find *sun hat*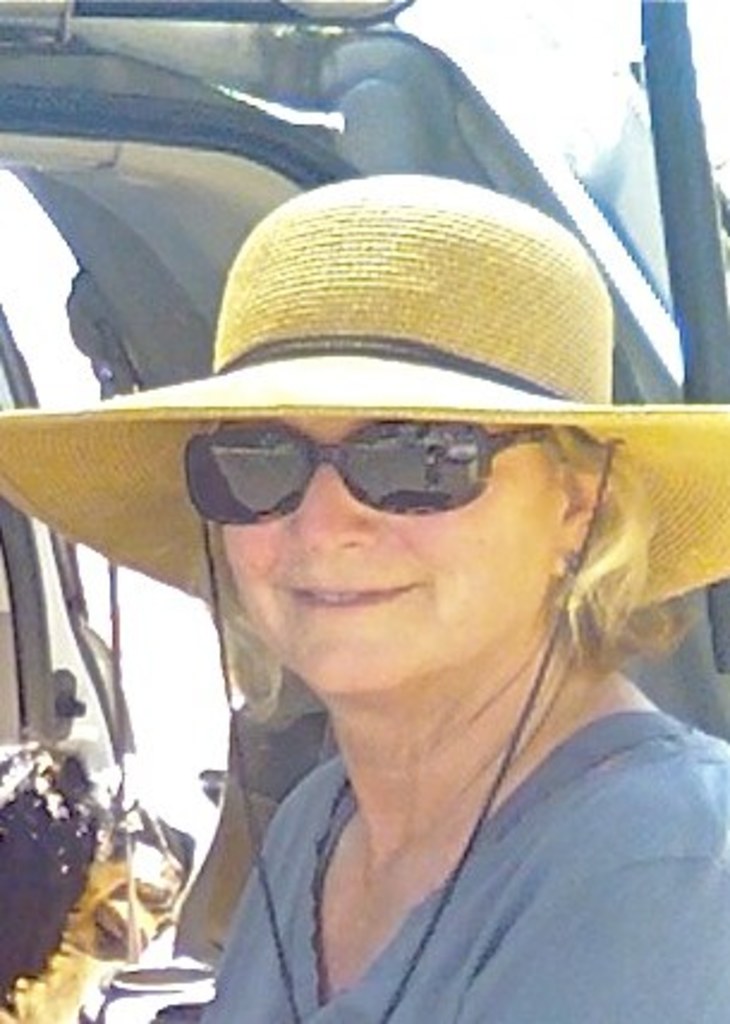
[0,172,728,1022]
